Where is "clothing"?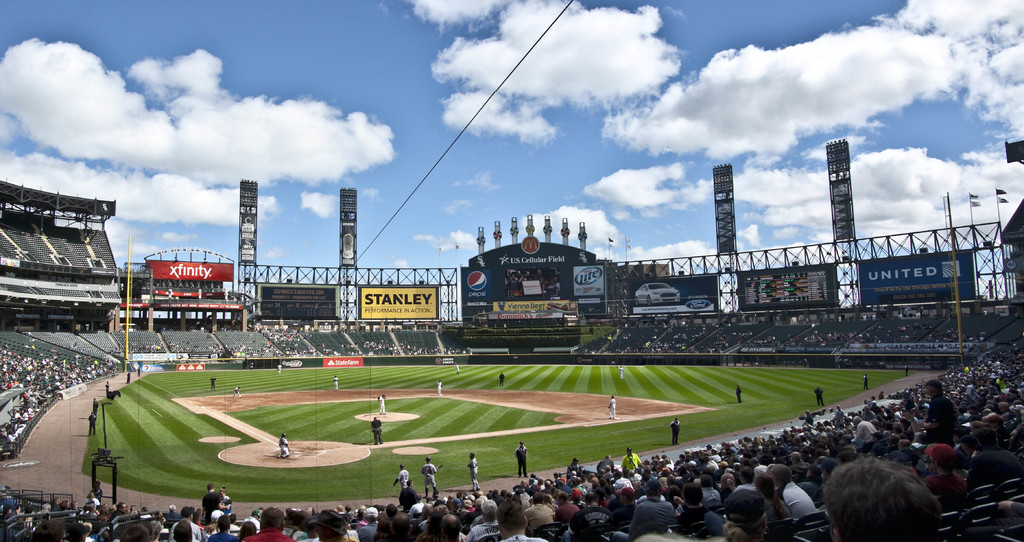
[380,392,387,420].
